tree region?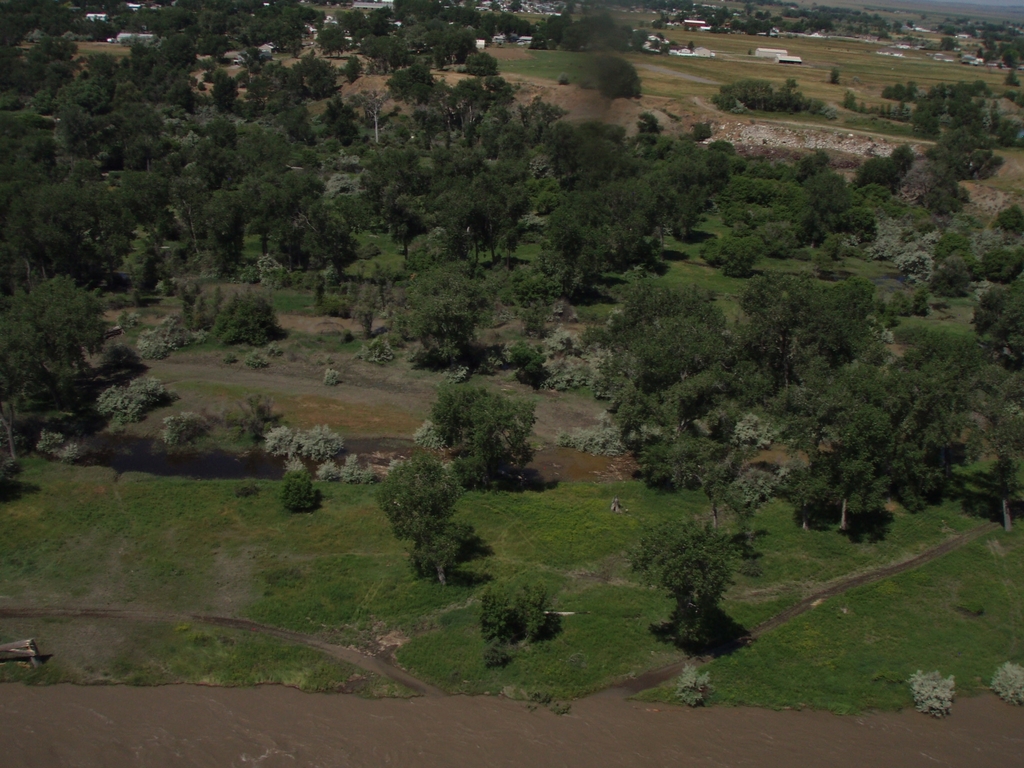
BBox(356, 30, 397, 67)
